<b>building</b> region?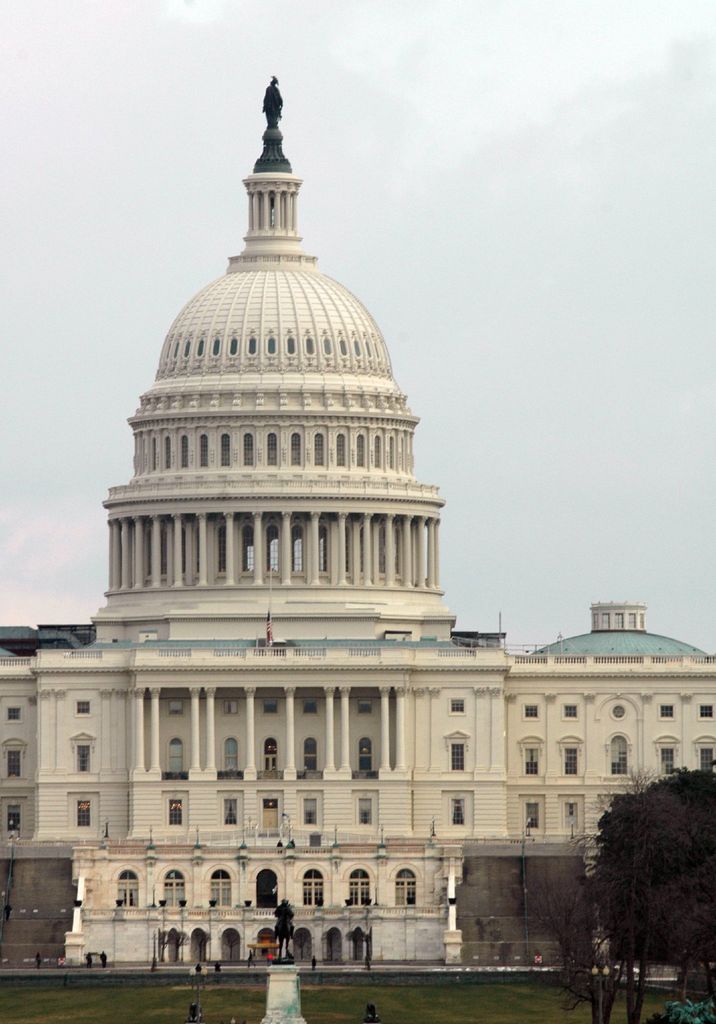
crop(0, 166, 715, 970)
